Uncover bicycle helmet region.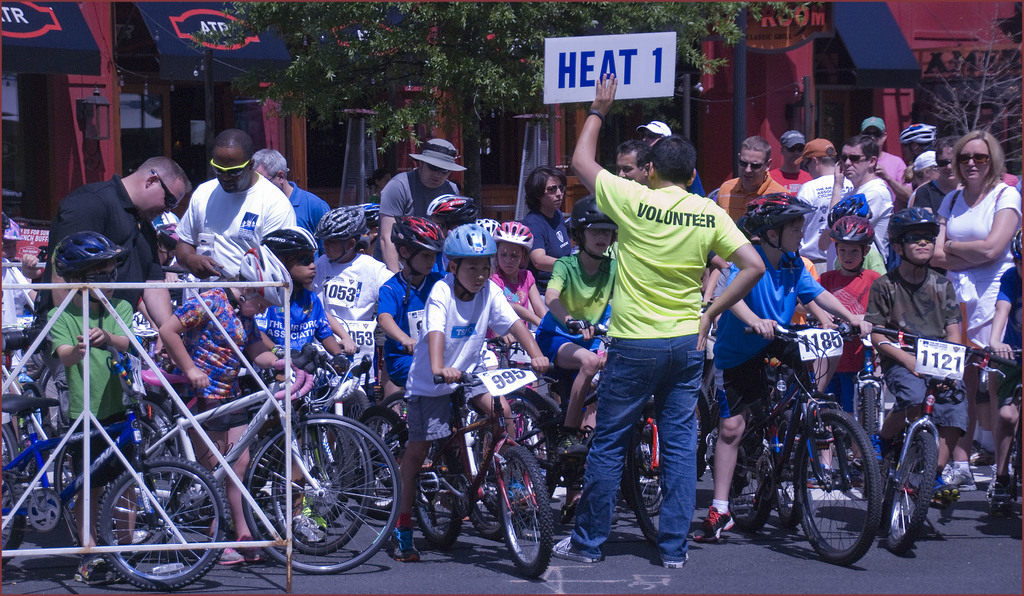
Uncovered: select_region(830, 220, 874, 240).
